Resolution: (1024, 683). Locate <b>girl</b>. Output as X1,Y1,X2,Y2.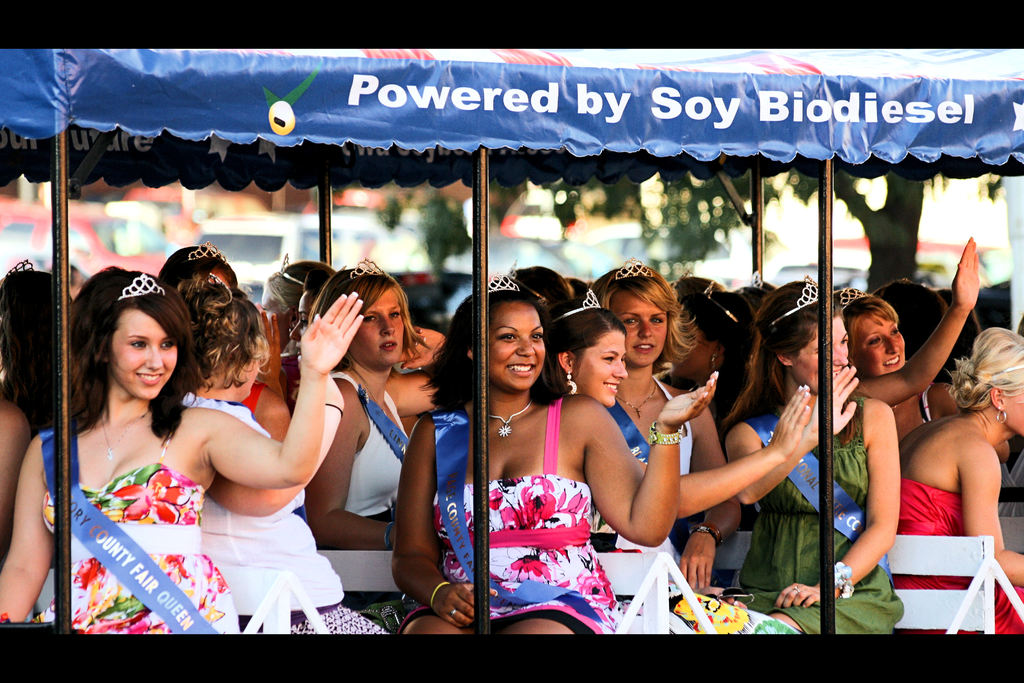
300,262,452,630.
